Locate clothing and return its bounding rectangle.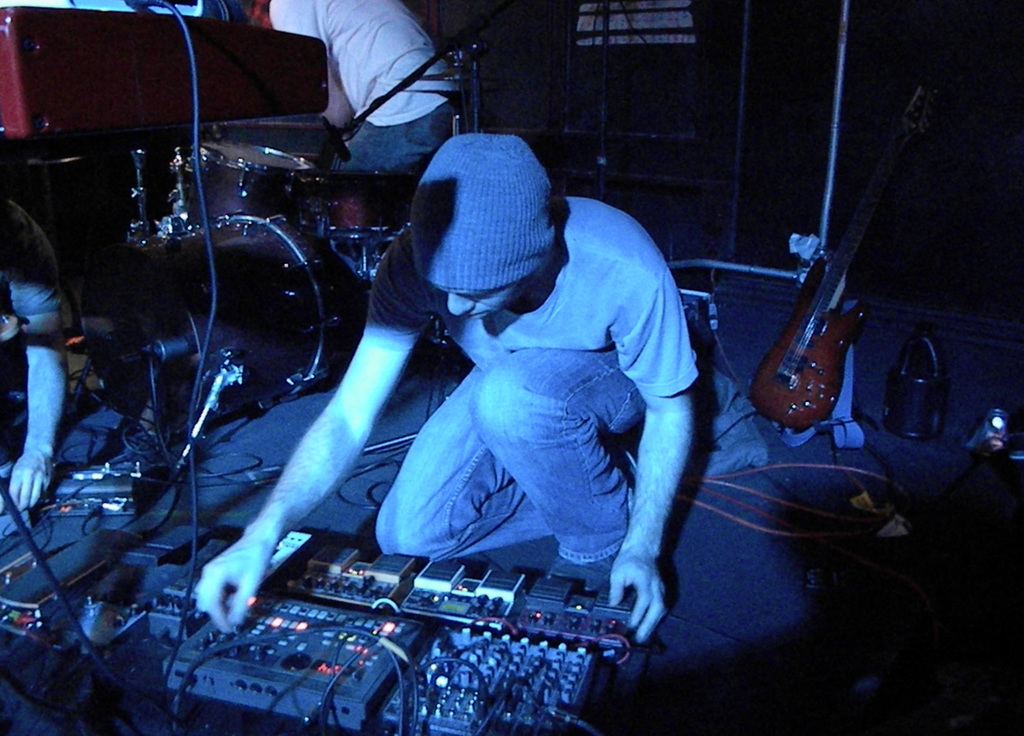
358:196:700:399.
